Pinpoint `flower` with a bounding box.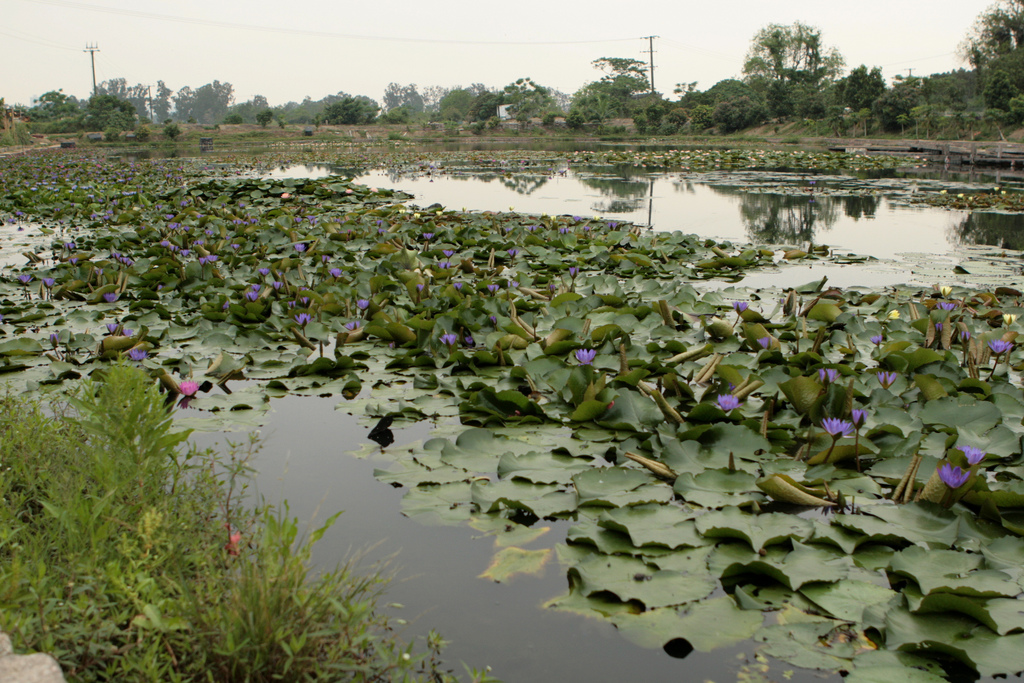
<bbox>328, 269, 341, 279</bbox>.
